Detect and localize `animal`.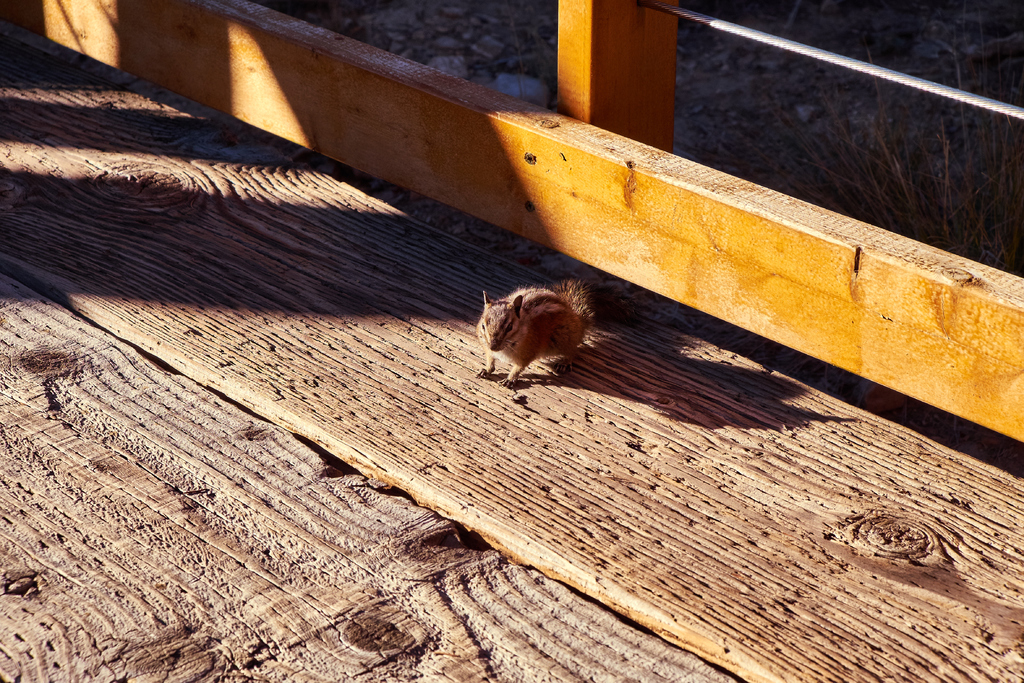
Localized at <region>472, 280, 596, 395</region>.
